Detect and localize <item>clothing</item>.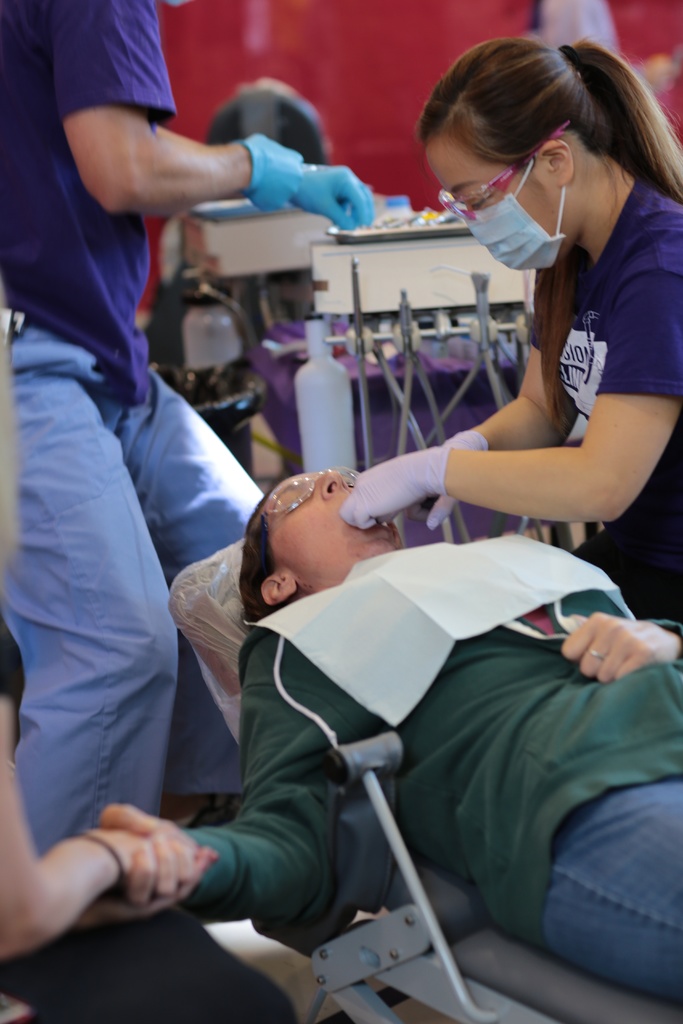
Localized at <bbox>0, 0, 261, 863</bbox>.
